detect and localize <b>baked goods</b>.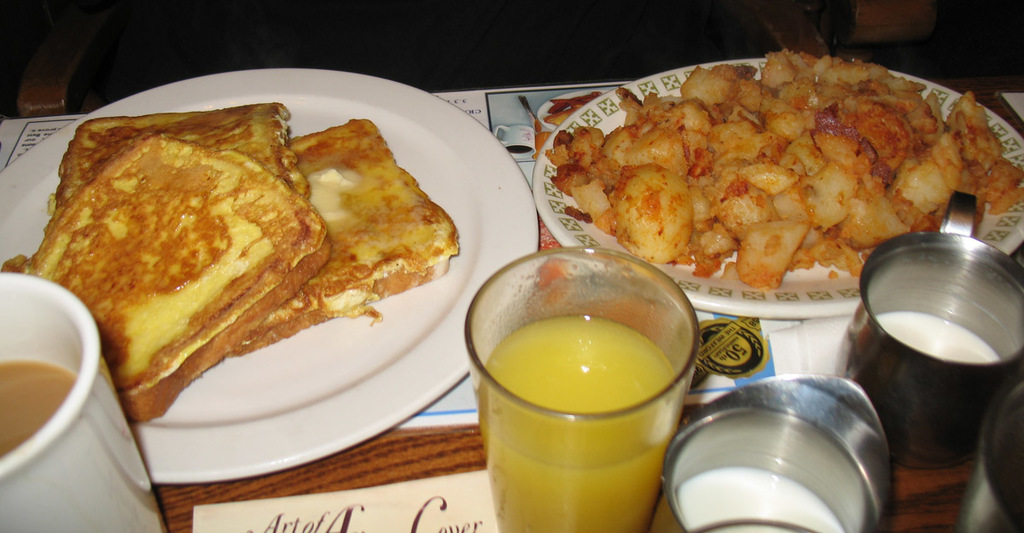
Localized at bbox=(0, 128, 337, 422).
